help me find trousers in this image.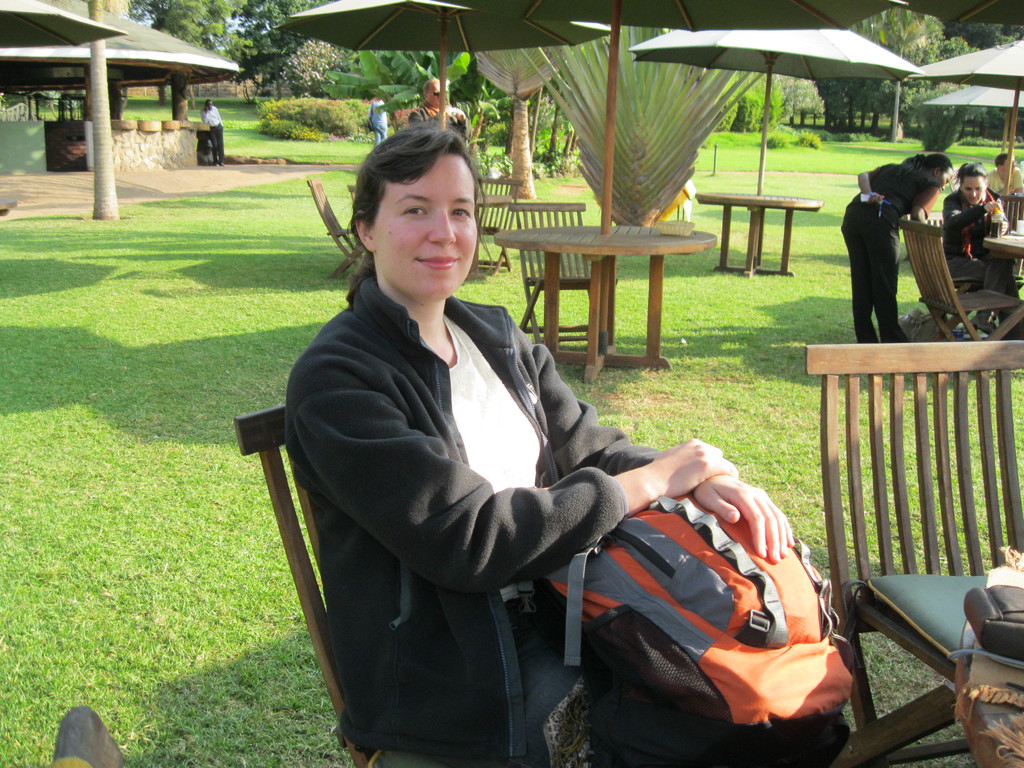
Found it: x1=211 y1=127 x2=225 y2=163.
